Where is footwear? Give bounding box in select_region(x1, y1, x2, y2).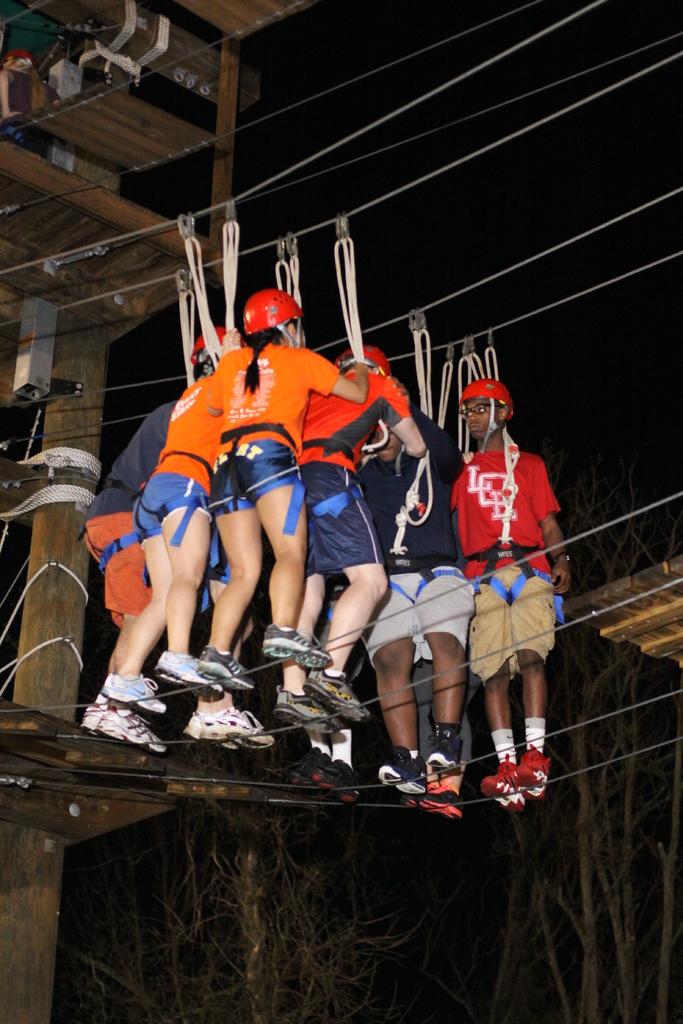
select_region(274, 756, 309, 790).
